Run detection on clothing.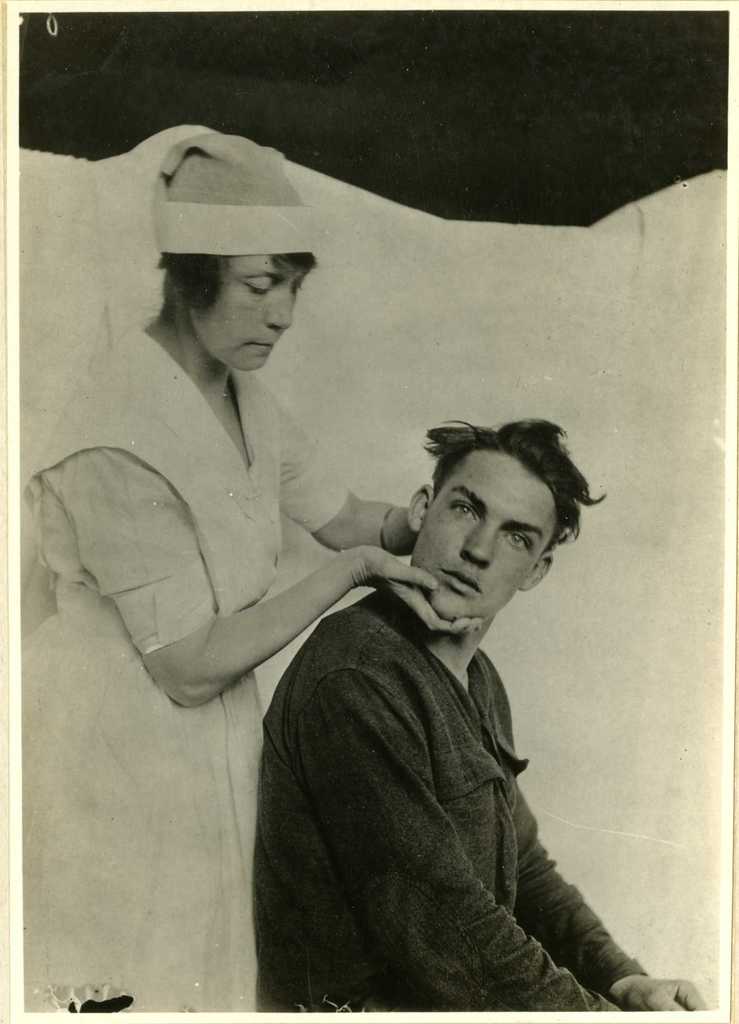
Result: region(248, 538, 694, 1023).
